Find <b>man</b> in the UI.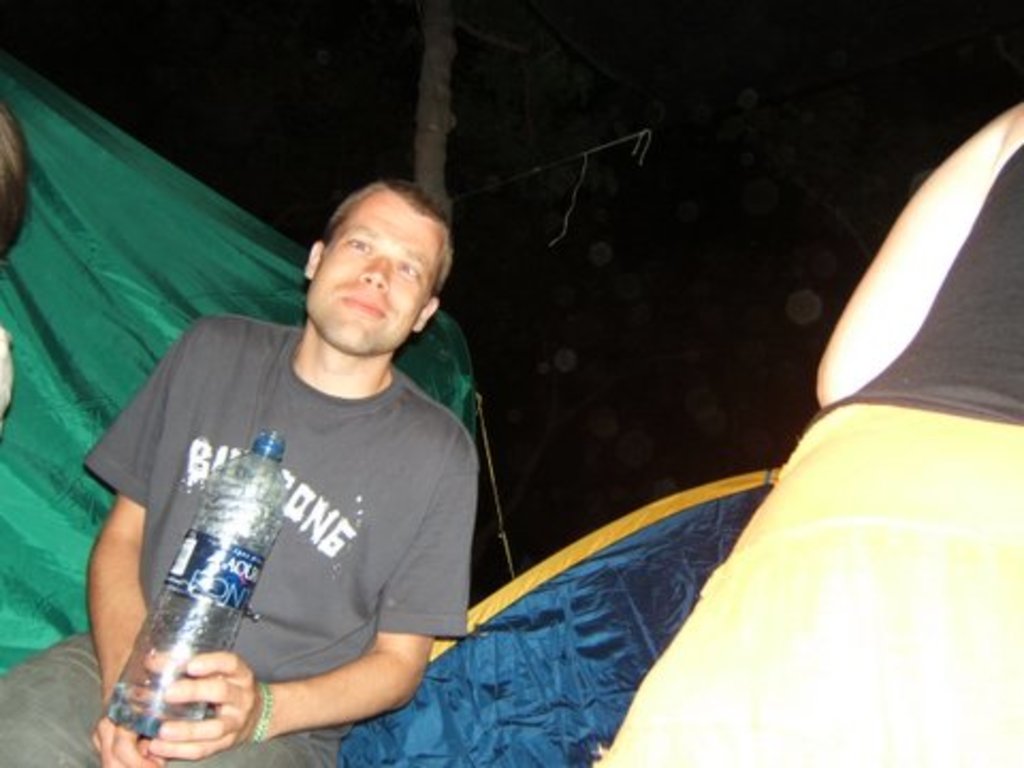
UI element at (left=0, top=177, right=478, bottom=766).
